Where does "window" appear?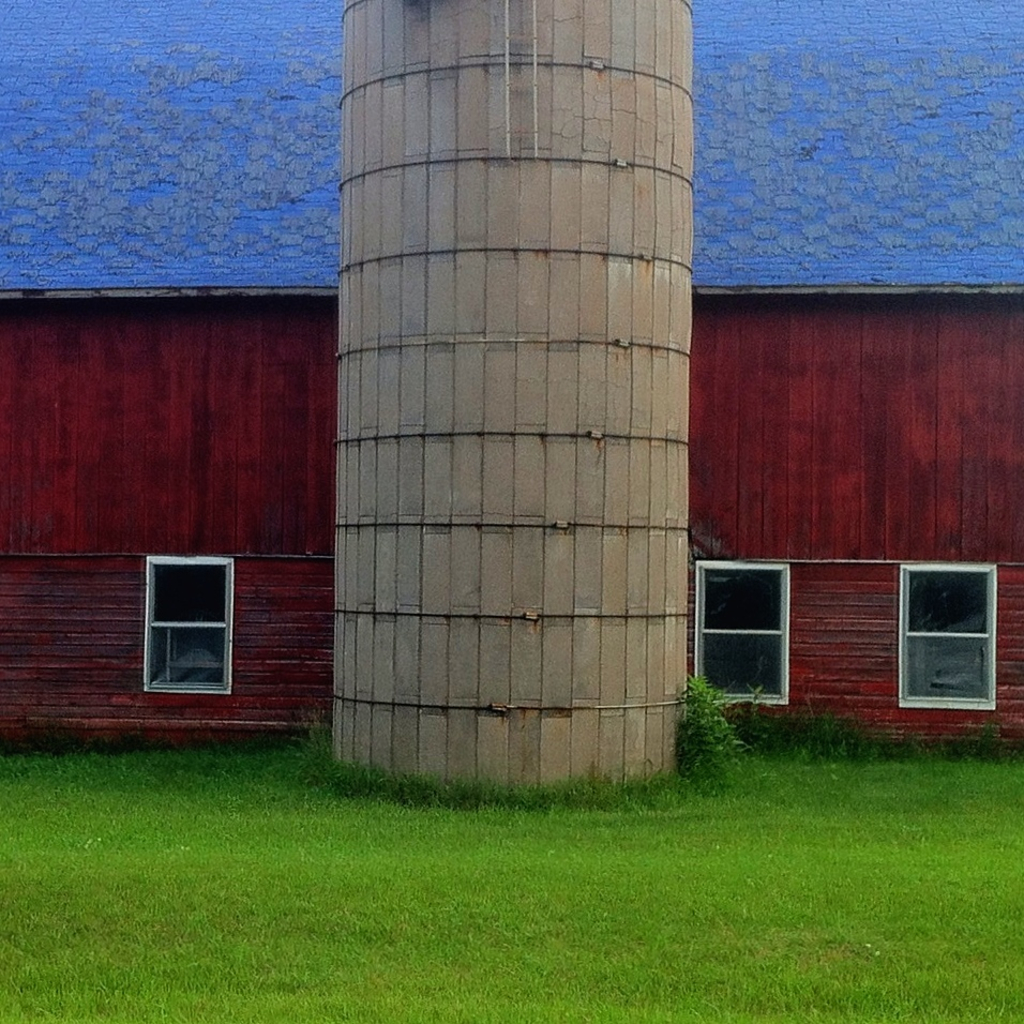
Appears at pyautogui.locateOnScreen(893, 569, 998, 711).
